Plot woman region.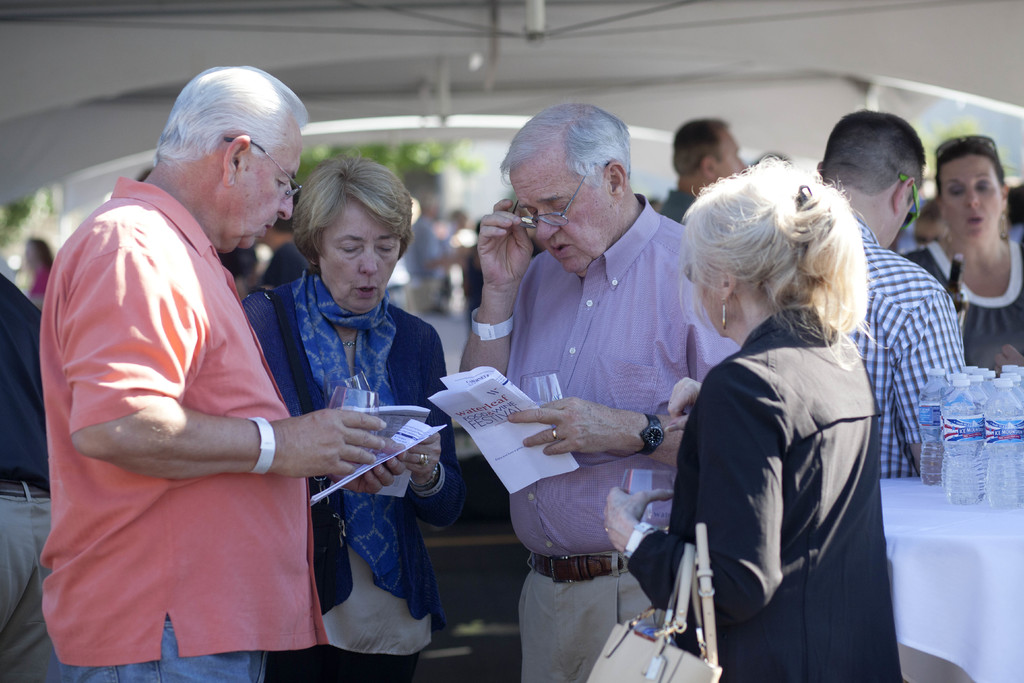
Plotted at [x1=886, y1=132, x2=1023, y2=377].
